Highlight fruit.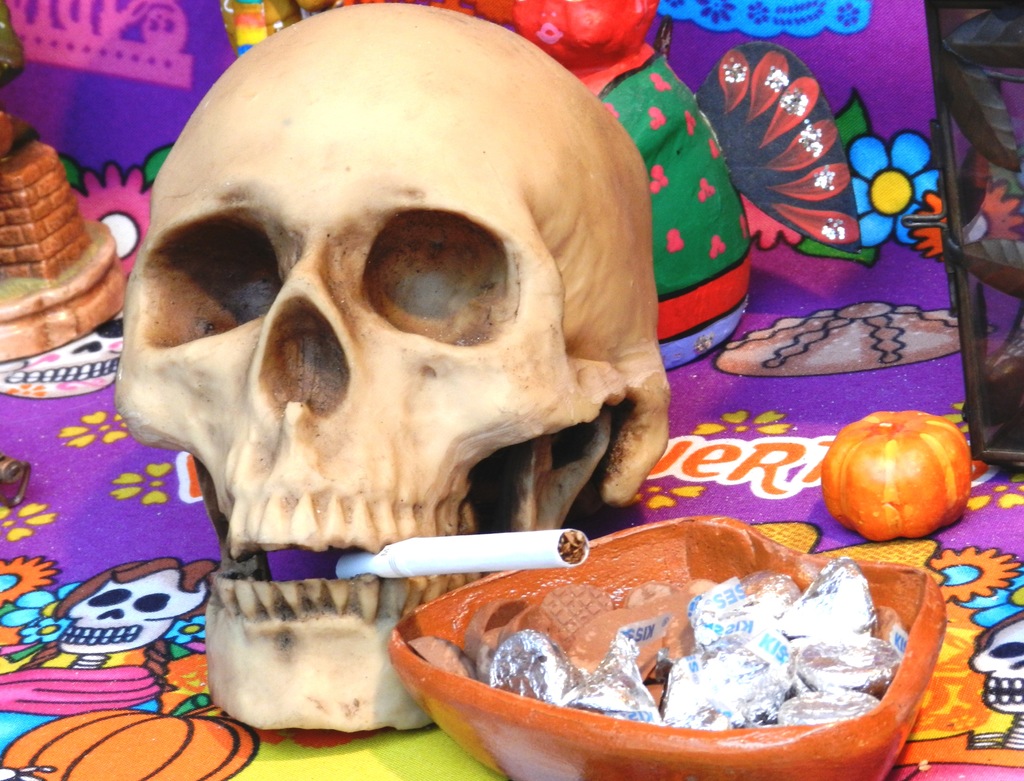
Highlighted region: [822,419,982,556].
